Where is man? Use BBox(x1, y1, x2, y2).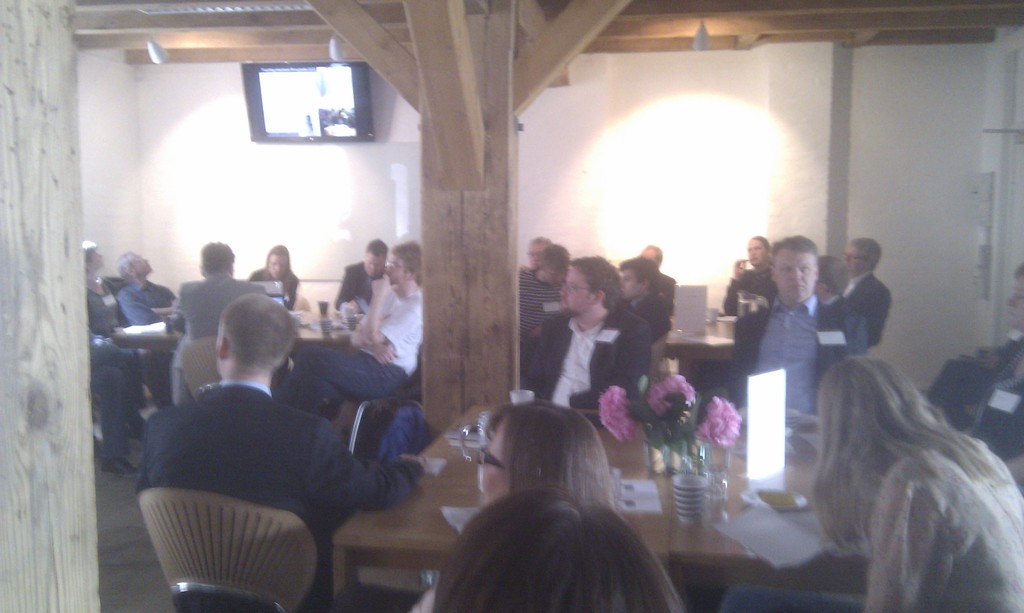
BBox(284, 240, 423, 417).
